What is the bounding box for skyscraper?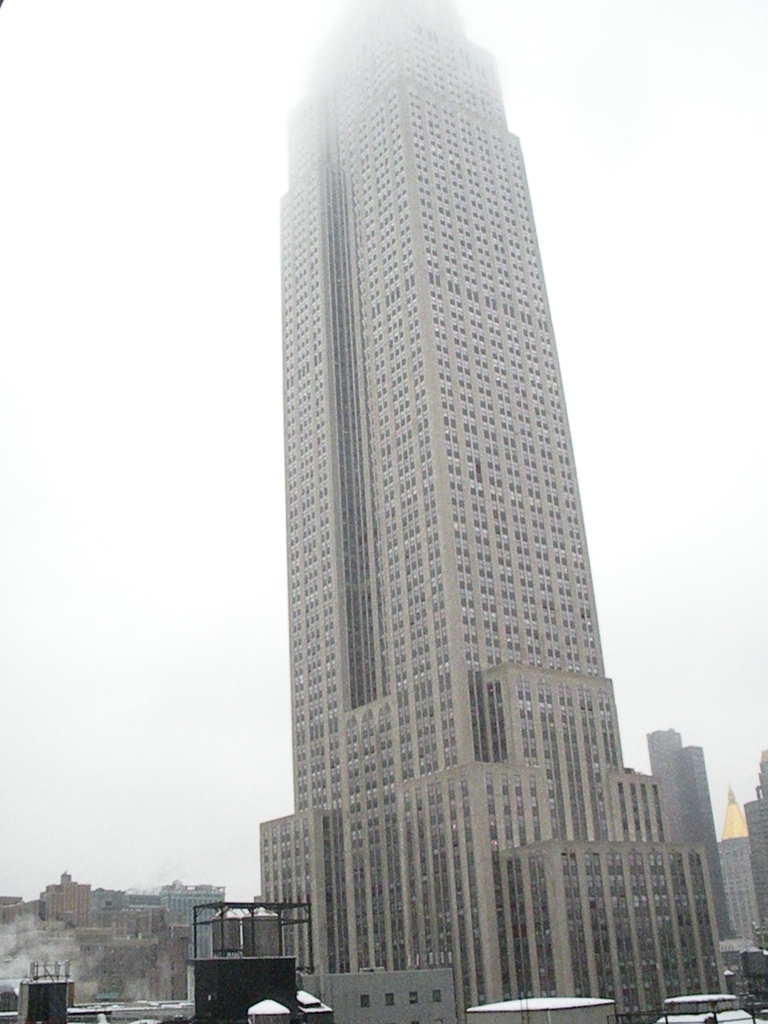
259, 0, 739, 1012.
